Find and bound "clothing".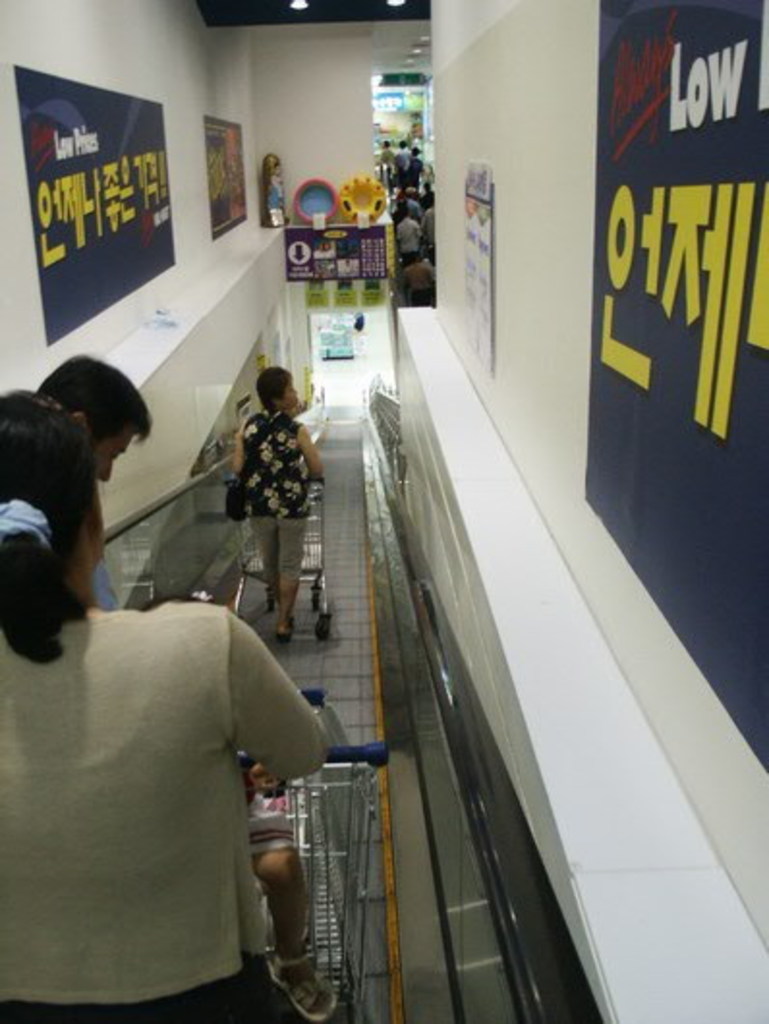
Bound: <region>243, 806, 296, 858</region>.
